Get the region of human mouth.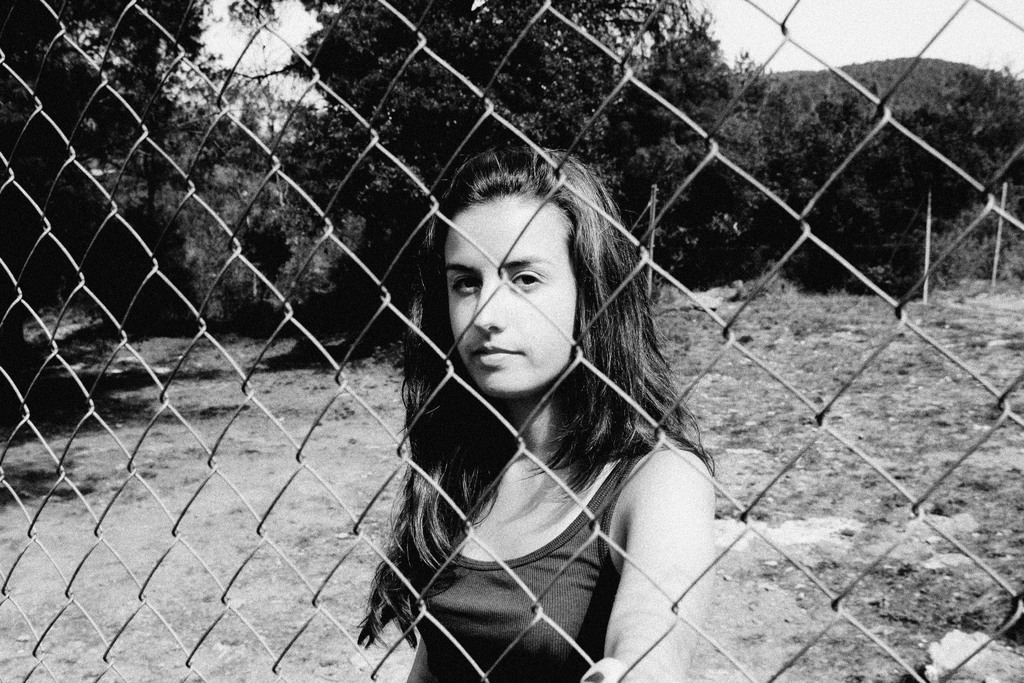
rect(472, 344, 524, 364).
